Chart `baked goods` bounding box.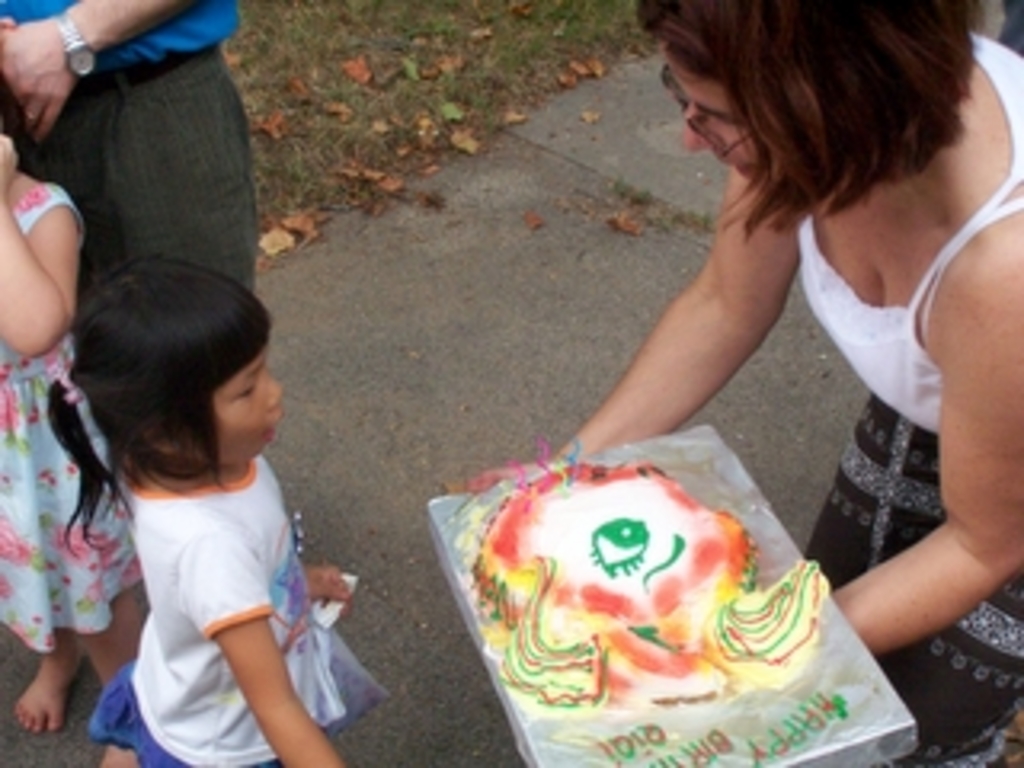
Charted: 461/454/835/717.
